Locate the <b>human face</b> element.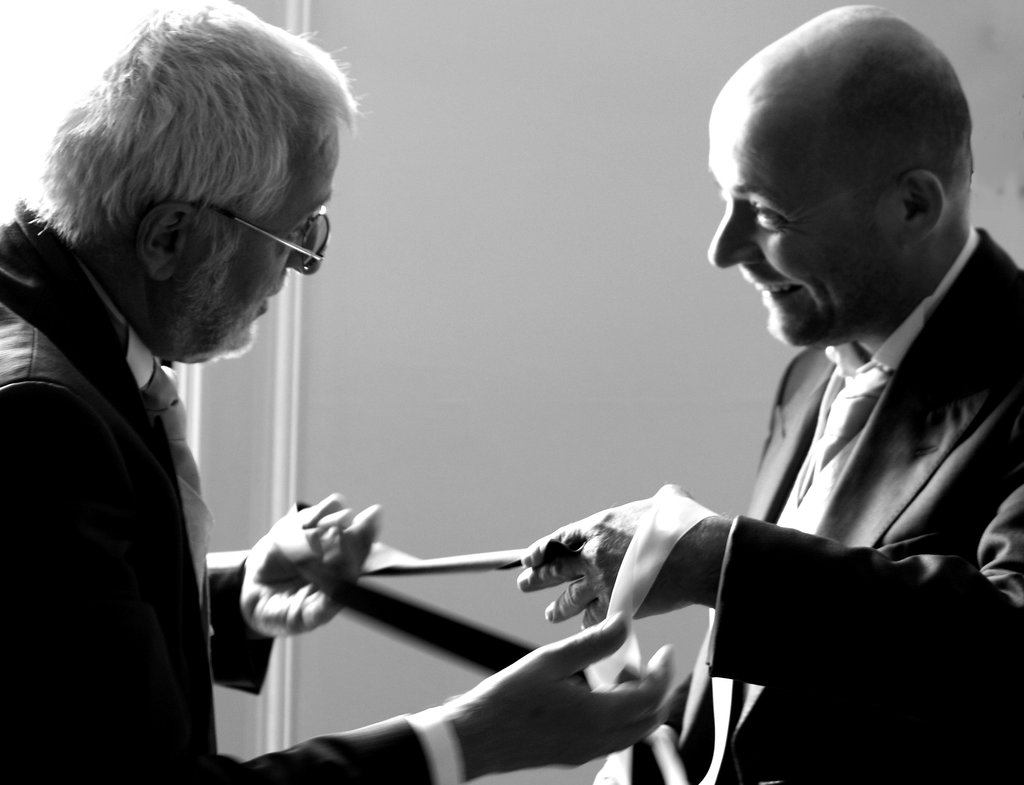
Element bbox: 166, 126, 344, 369.
